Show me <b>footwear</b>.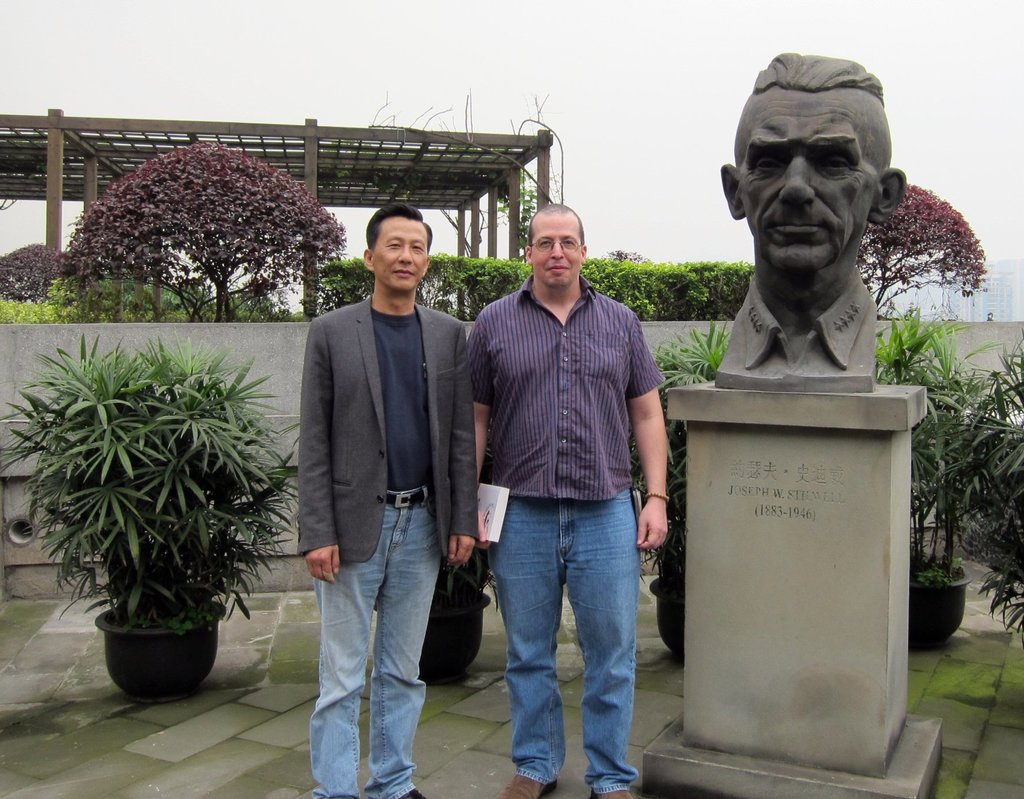
<b>footwear</b> is here: bbox=[590, 786, 632, 798].
